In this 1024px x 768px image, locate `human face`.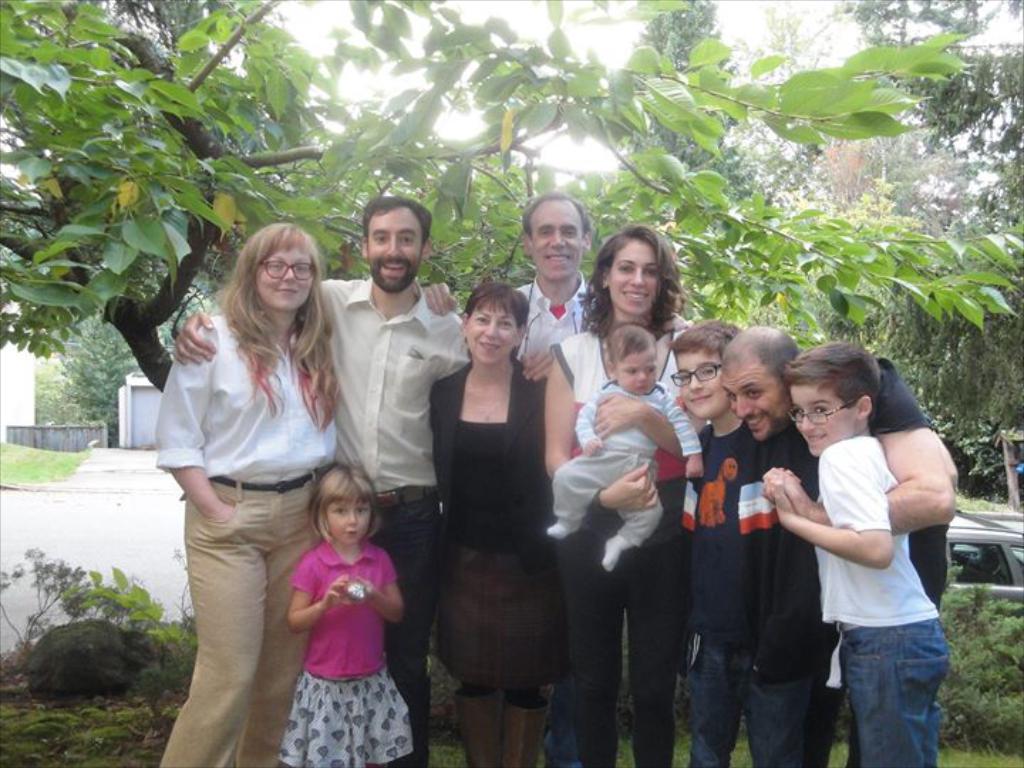
Bounding box: left=526, top=196, right=586, bottom=282.
